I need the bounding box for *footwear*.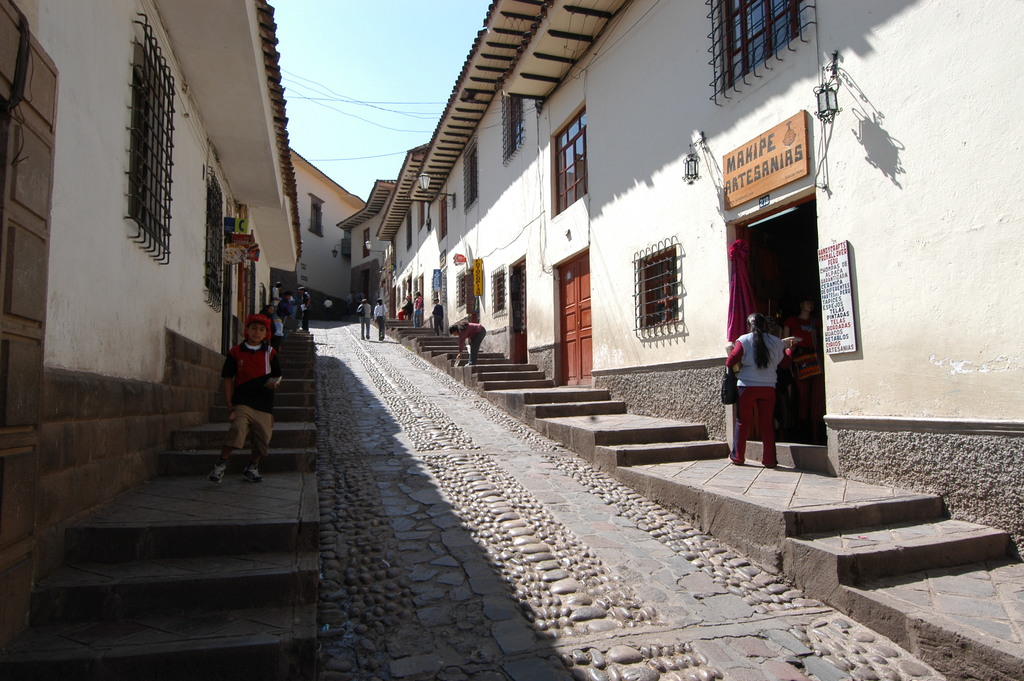
Here it is: box(240, 466, 266, 484).
